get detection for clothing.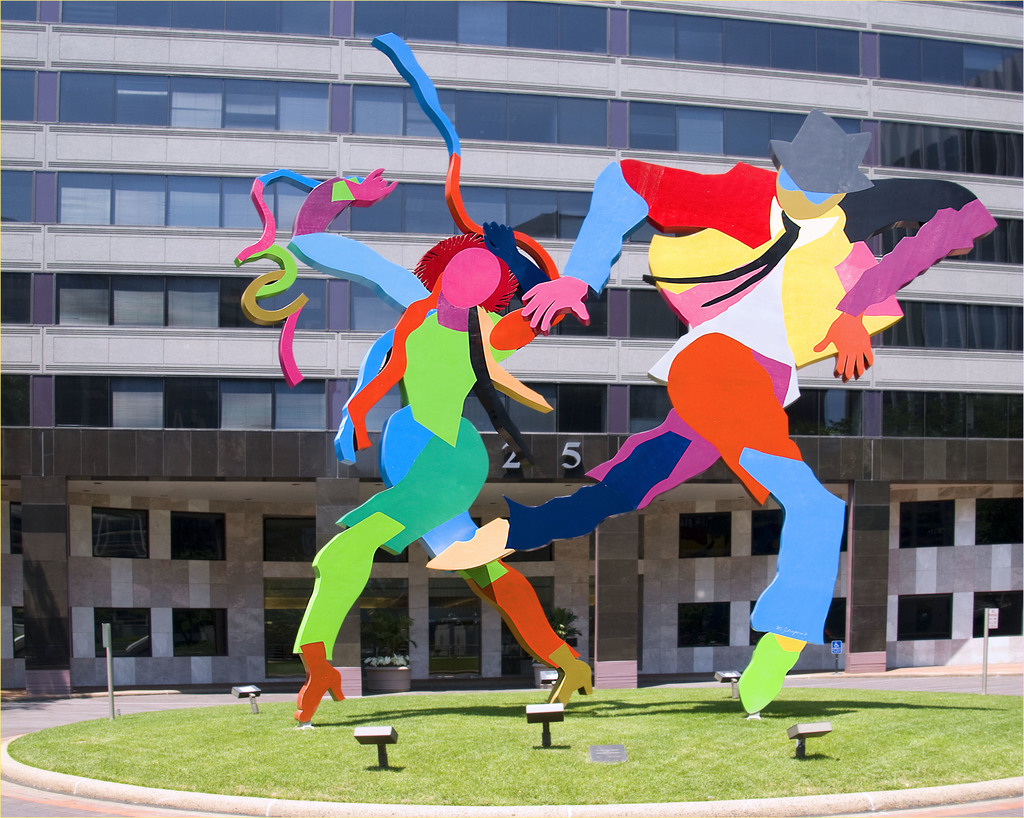
Detection: (315,307,508,557).
